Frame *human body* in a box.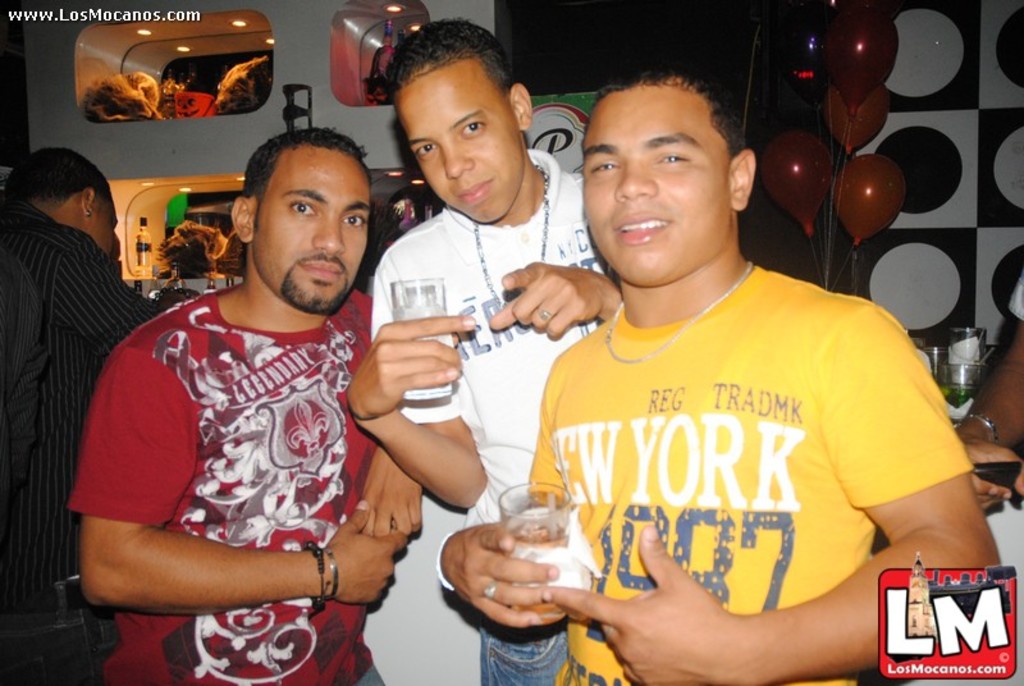
x1=0, y1=142, x2=189, y2=685.
